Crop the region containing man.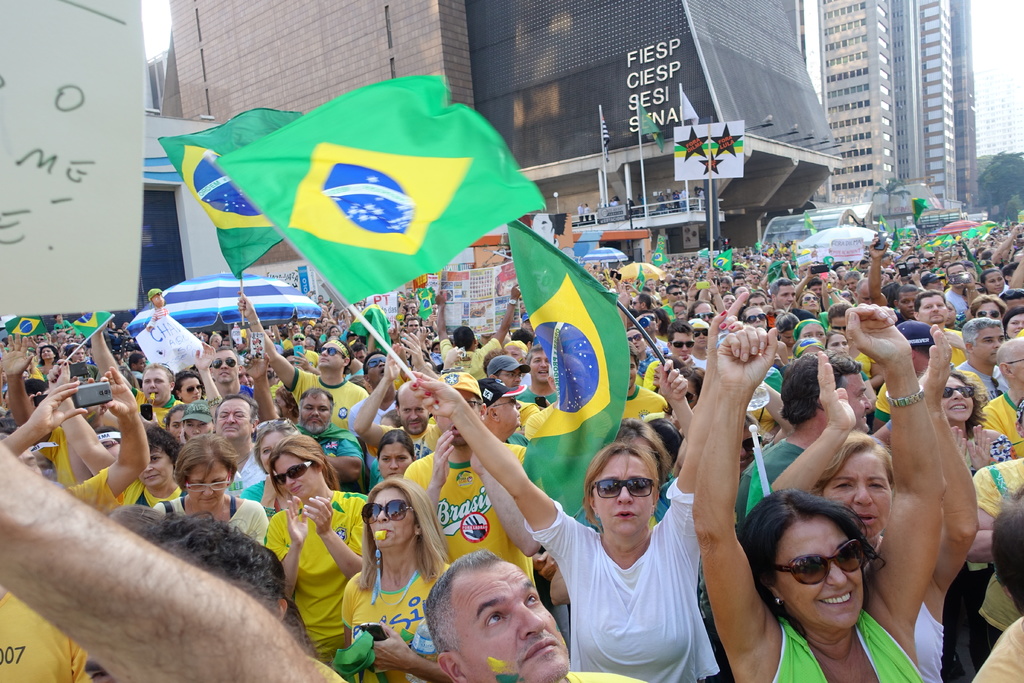
Crop region: detection(236, 288, 368, 425).
